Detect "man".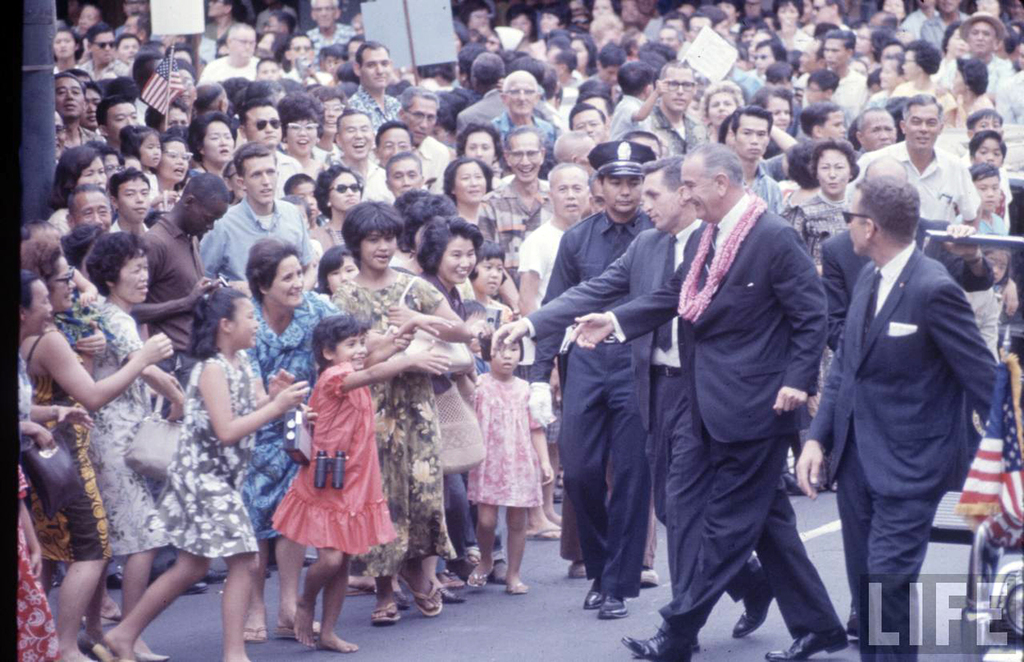
Detected at region(795, 129, 1020, 661).
